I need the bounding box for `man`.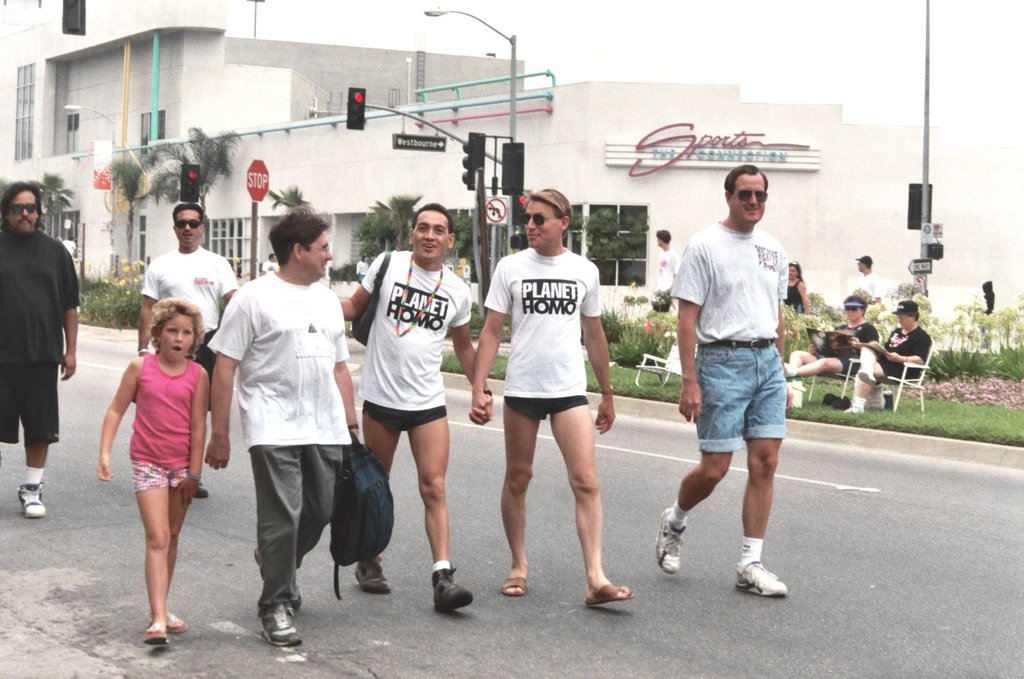
Here it is: {"x1": 465, "y1": 183, "x2": 642, "y2": 610}.
